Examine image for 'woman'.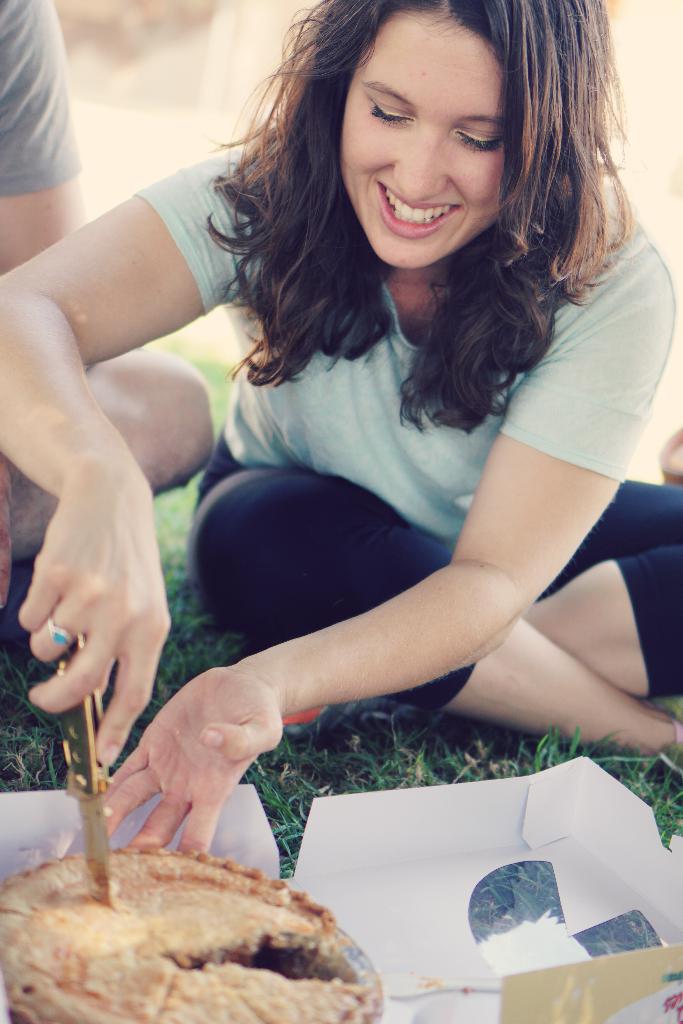
Examination result: crop(76, 0, 682, 868).
